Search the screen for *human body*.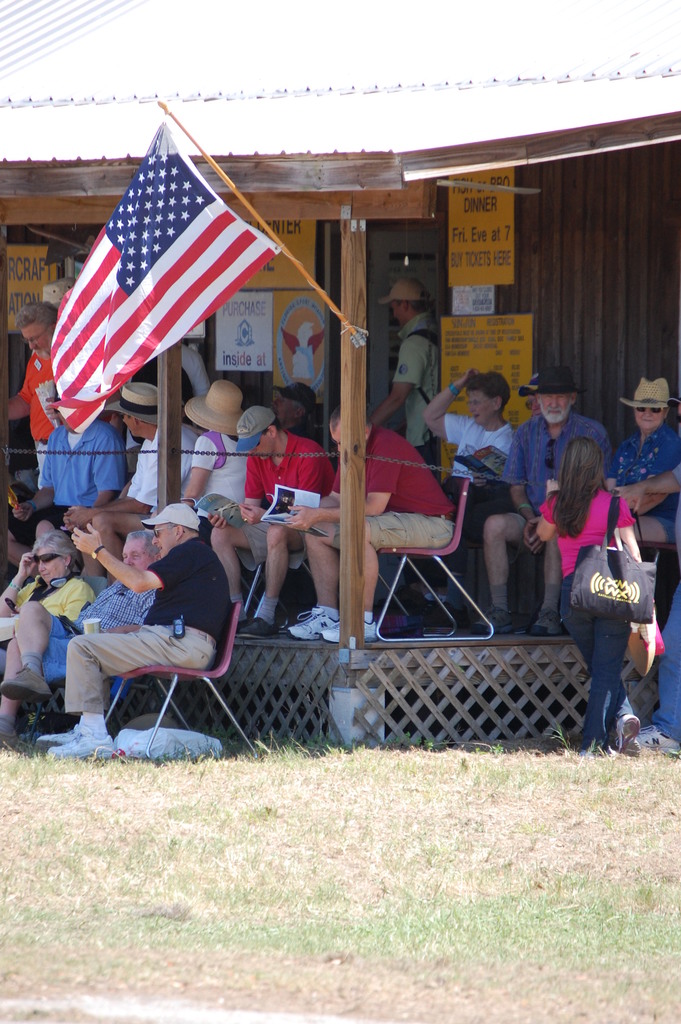
Found at bbox=[53, 494, 242, 756].
